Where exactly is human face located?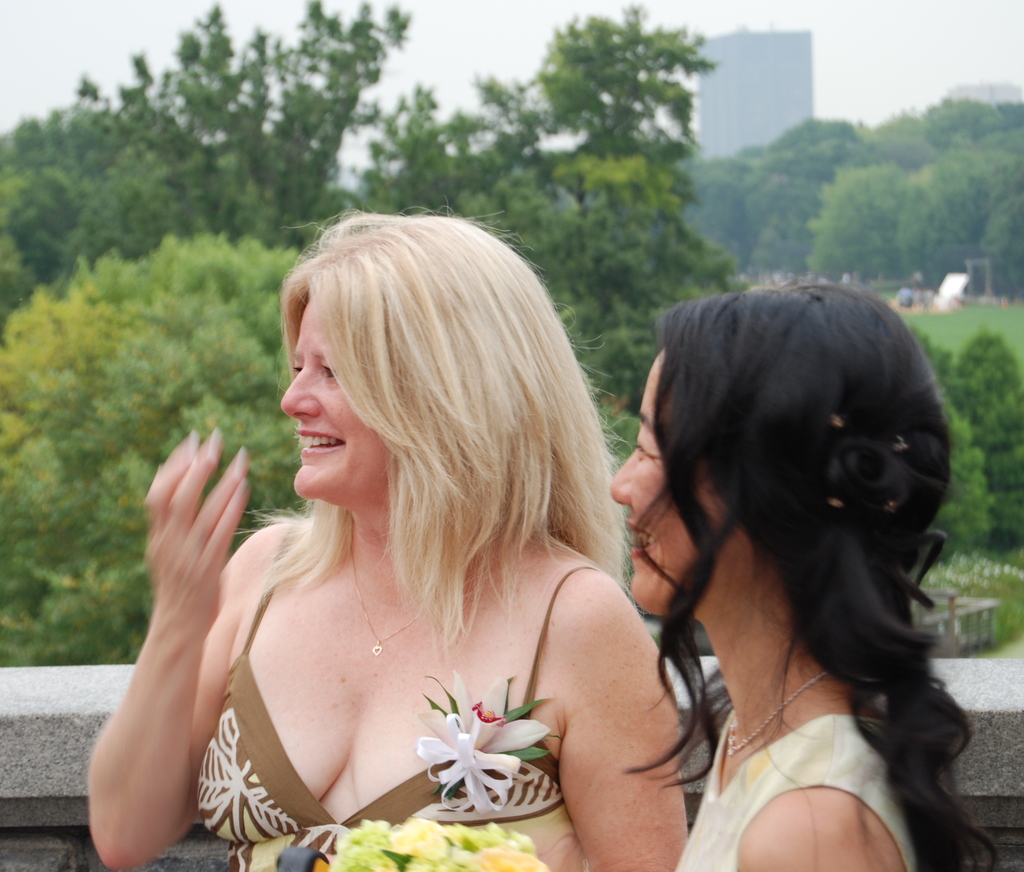
Its bounding box is region(611, 348, 716, 610).
